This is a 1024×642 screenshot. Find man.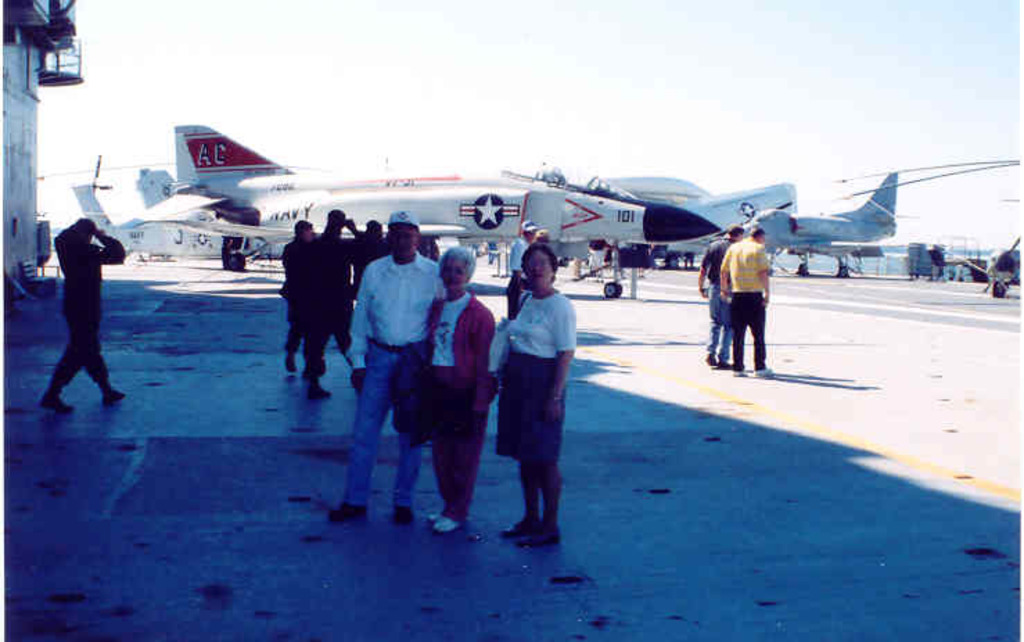
Bounding box: (306, 205, 370, 388).
